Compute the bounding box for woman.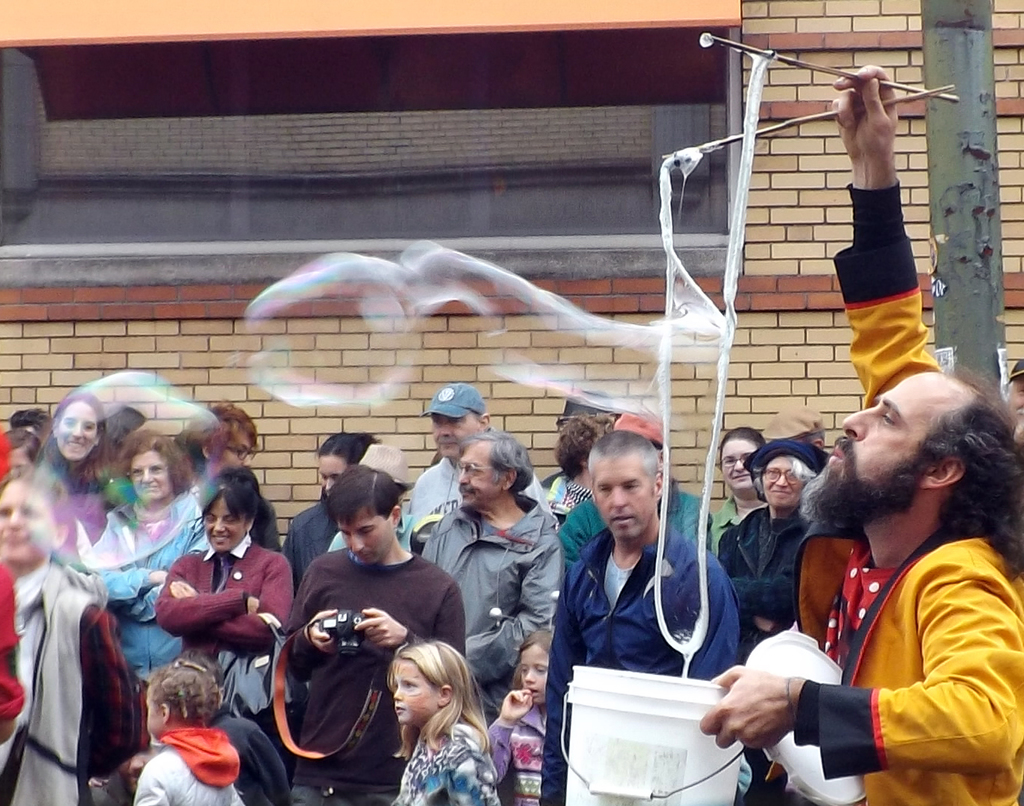
<box>171,401,279,548</box>.
